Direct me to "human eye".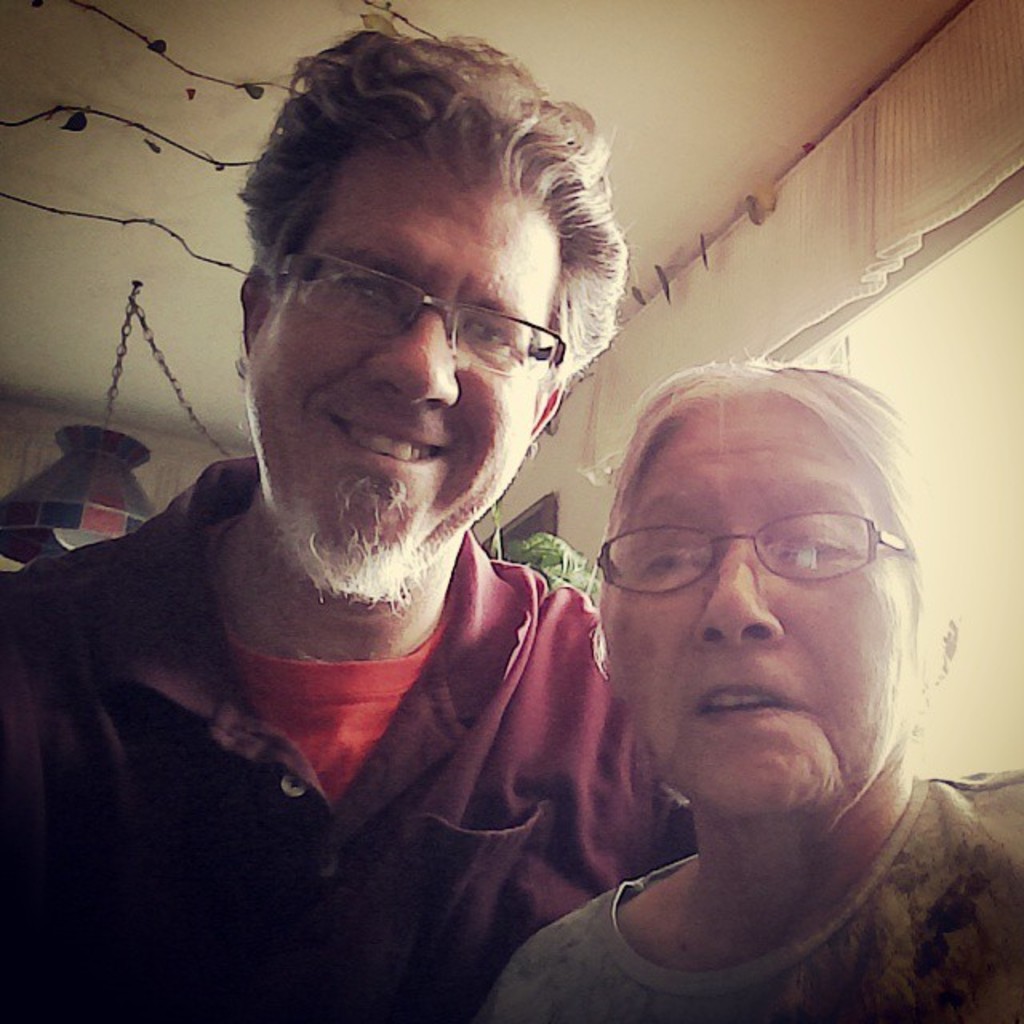
Direction: <bbox>774, 531, 854, 571</bbox>.
